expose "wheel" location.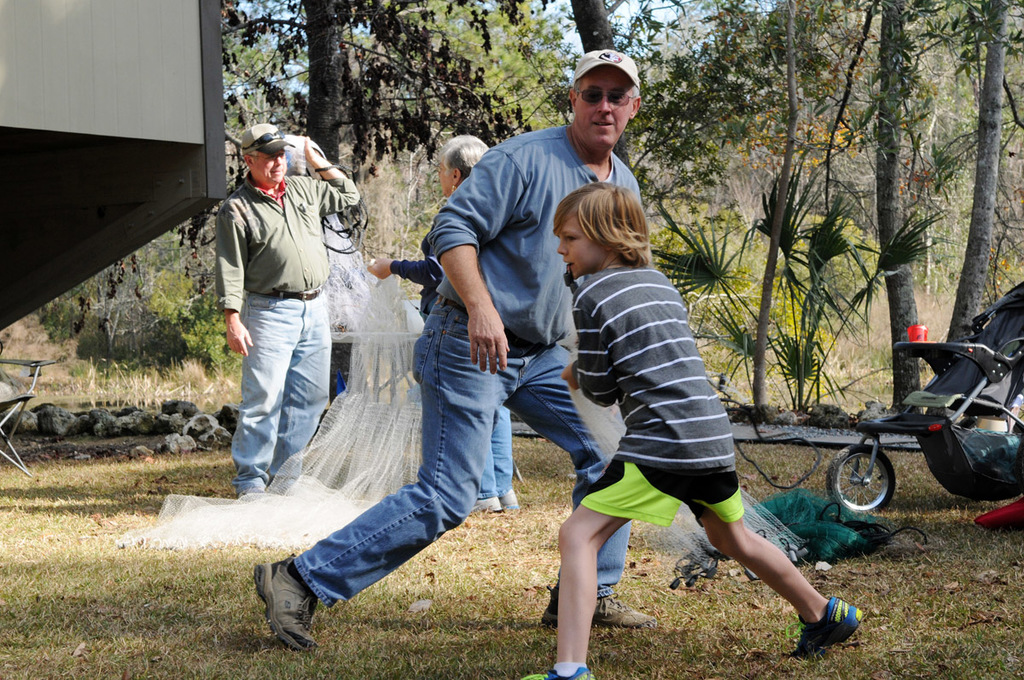
Exposed at 823, 436, 903, 517.
